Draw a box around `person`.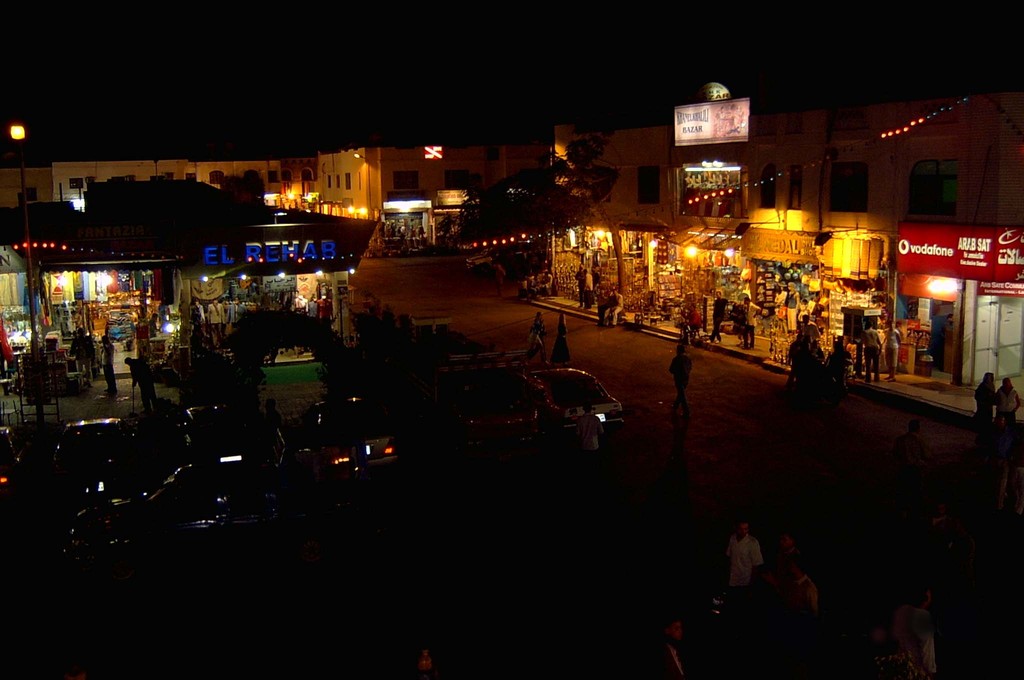
<bbox>669, 340, 692, 416</bbox>.
